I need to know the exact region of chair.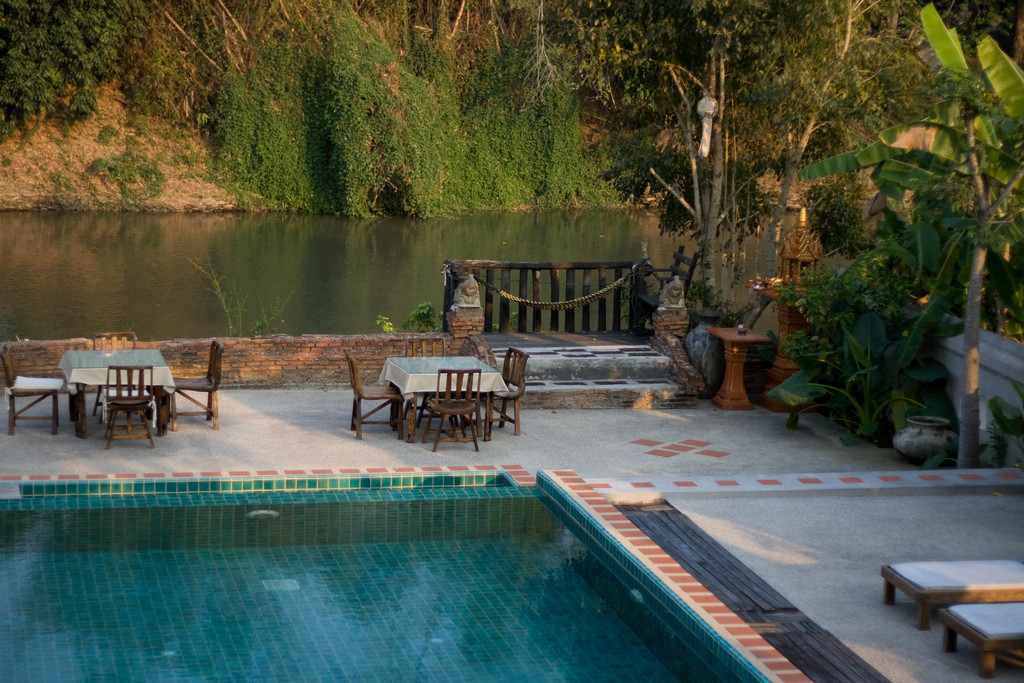
Region: [346,352,403,441].
